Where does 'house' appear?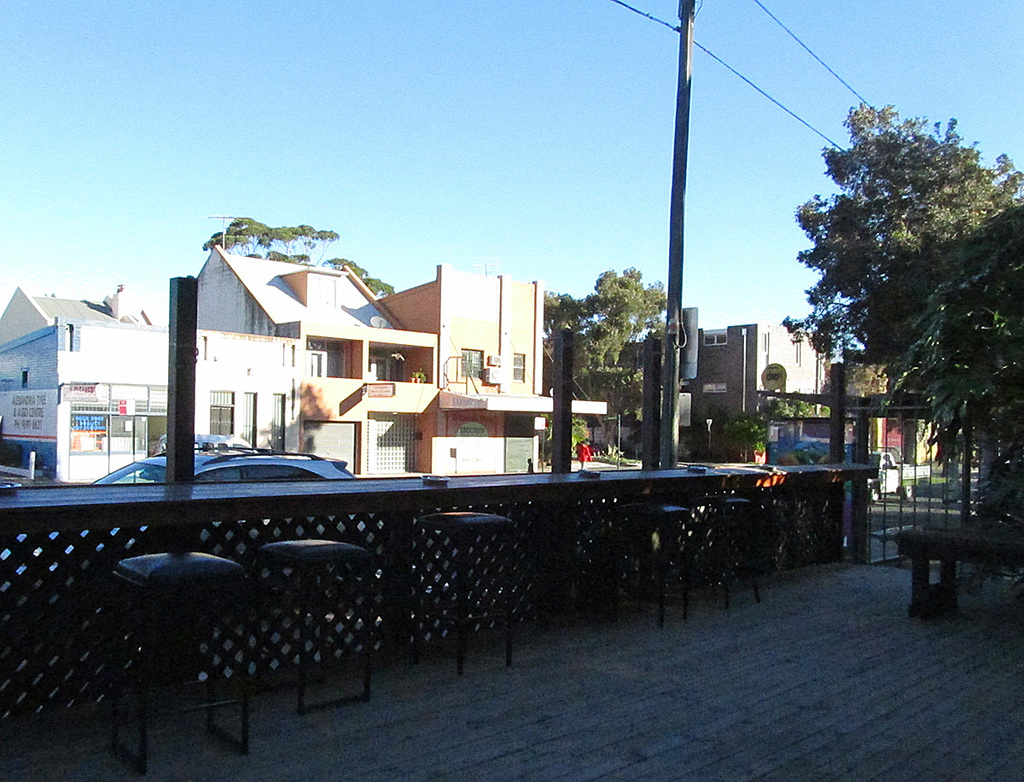
Appears at [377, 269, 611, 478].
